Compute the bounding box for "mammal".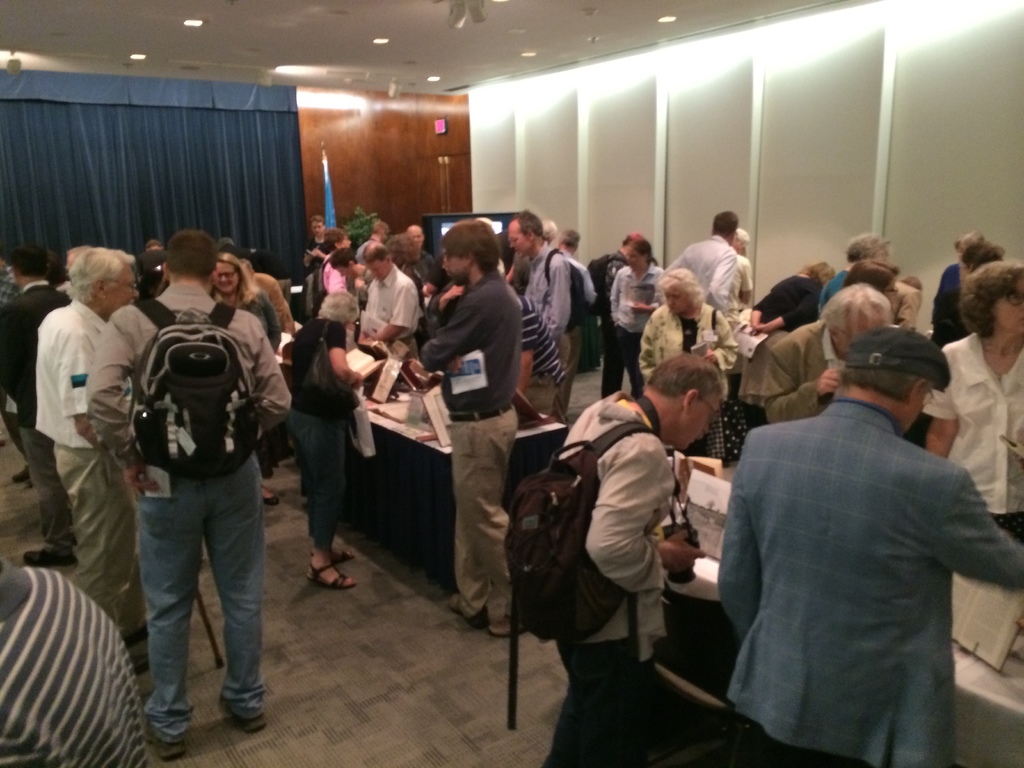
l=241, t=260, r=293, b=471.
